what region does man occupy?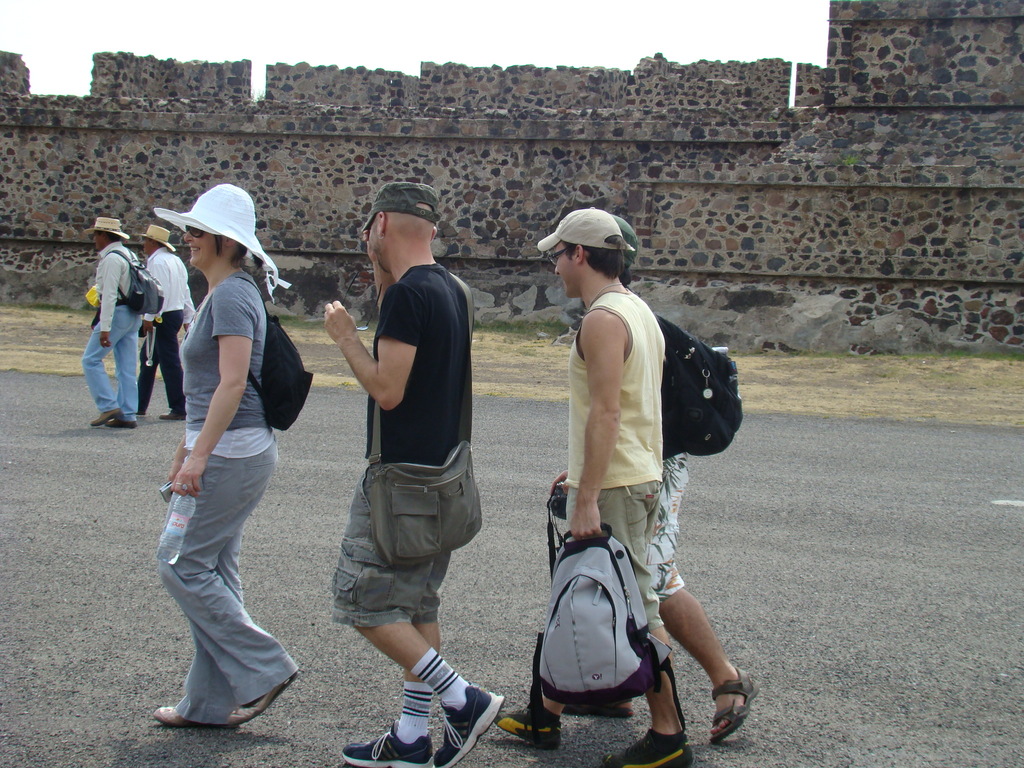
{"left": 495, "top": 208, "right": 659, "bottom": 767}.
